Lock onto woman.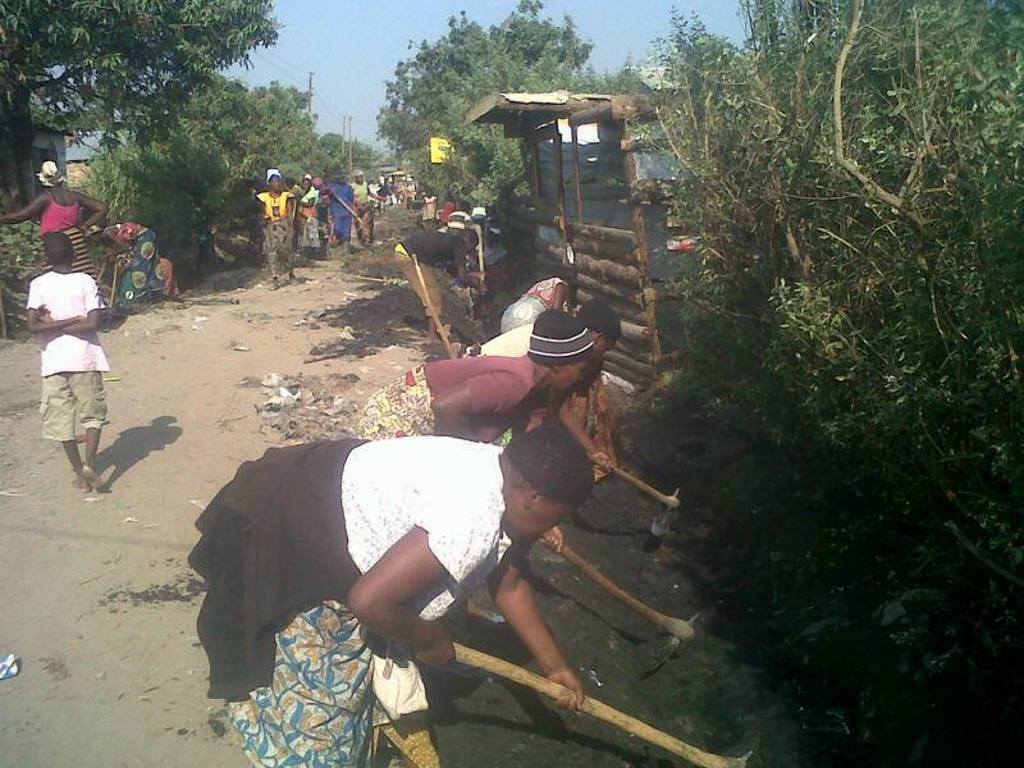
Locked: bbox(252, 165, 298, 283).
